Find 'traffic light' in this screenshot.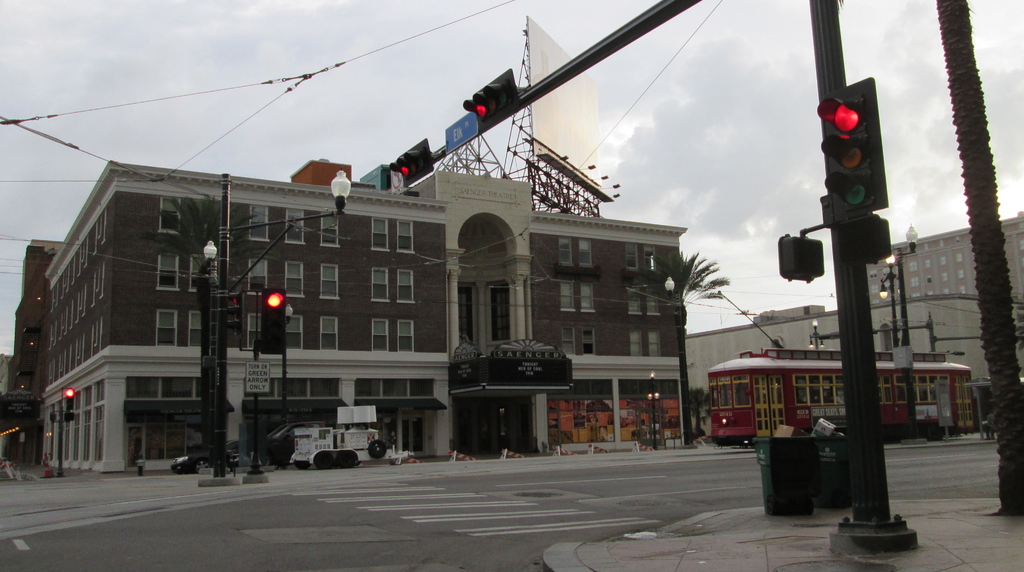
The bounding box for 'traffic light' is bbox(259, 289, 286, 358).
